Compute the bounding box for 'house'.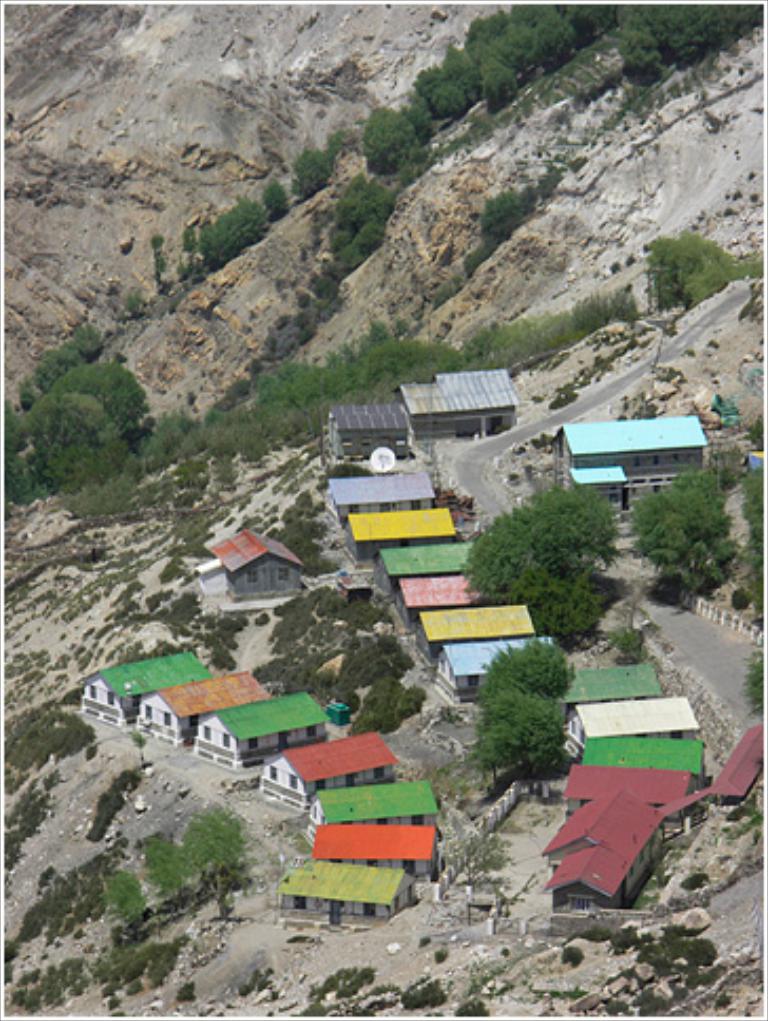
x1=546, y1=386, x2=734, y2=510.
